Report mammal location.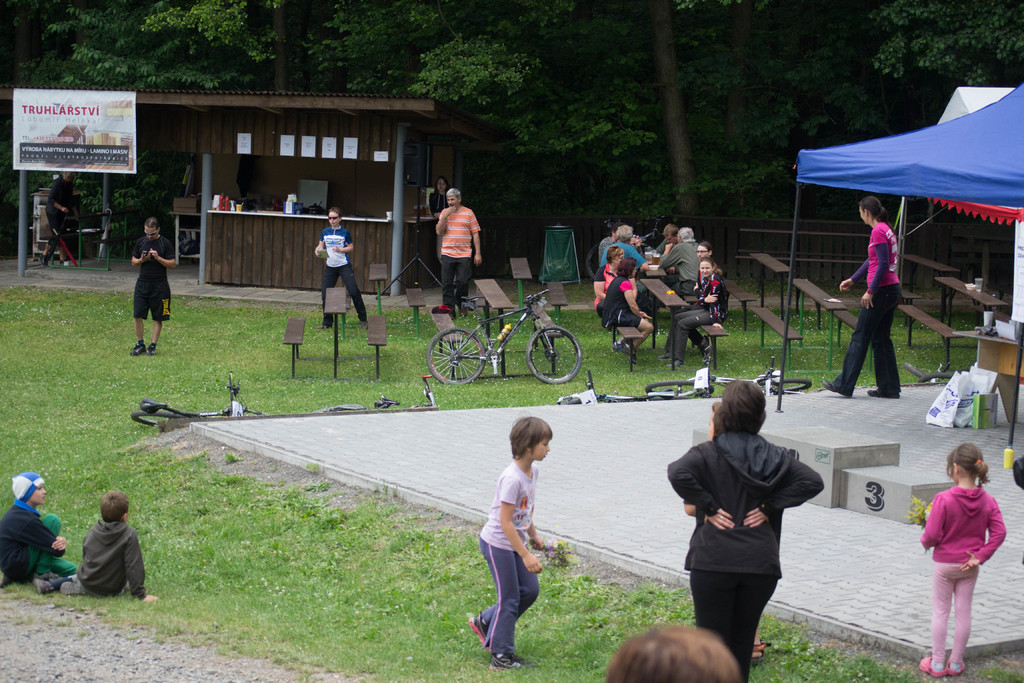
Report: [42, 170, 75, 263].
